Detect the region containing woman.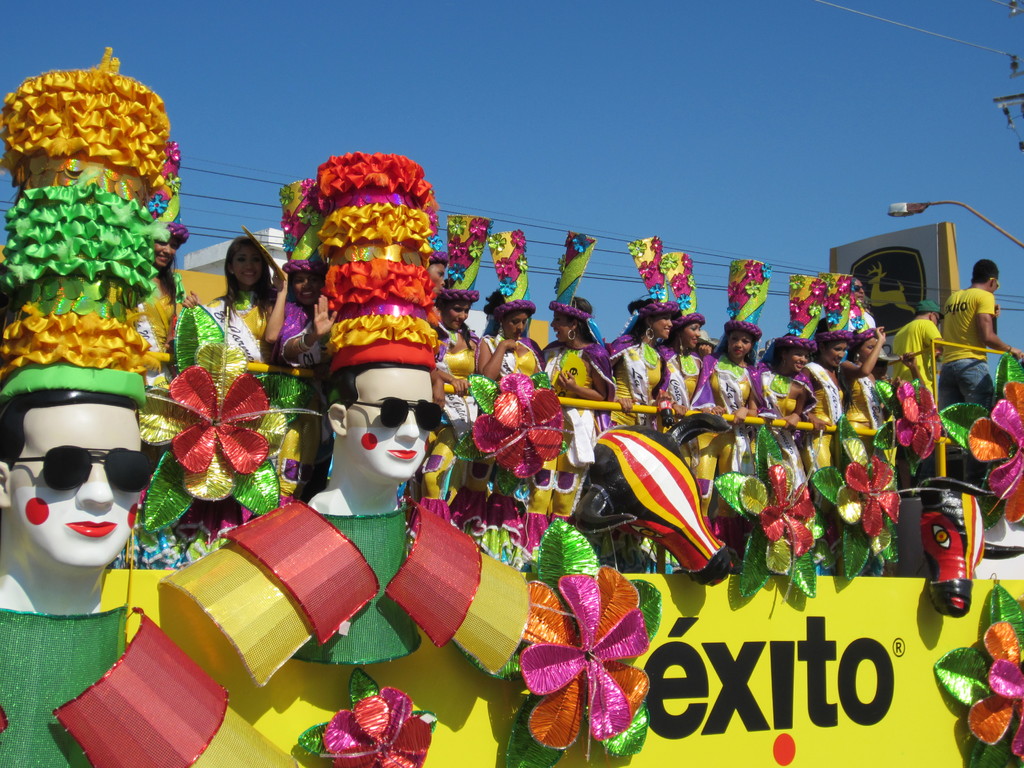
rect(432, 212, 481, 411).
